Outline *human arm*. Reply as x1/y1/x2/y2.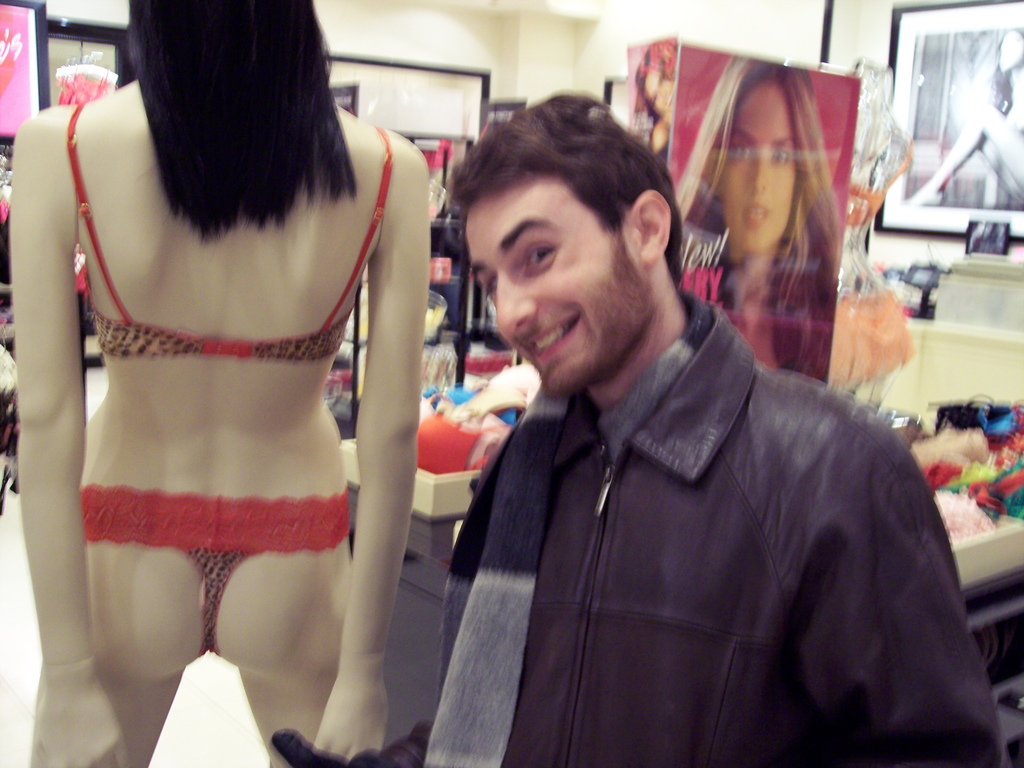
8/118/129/767.
